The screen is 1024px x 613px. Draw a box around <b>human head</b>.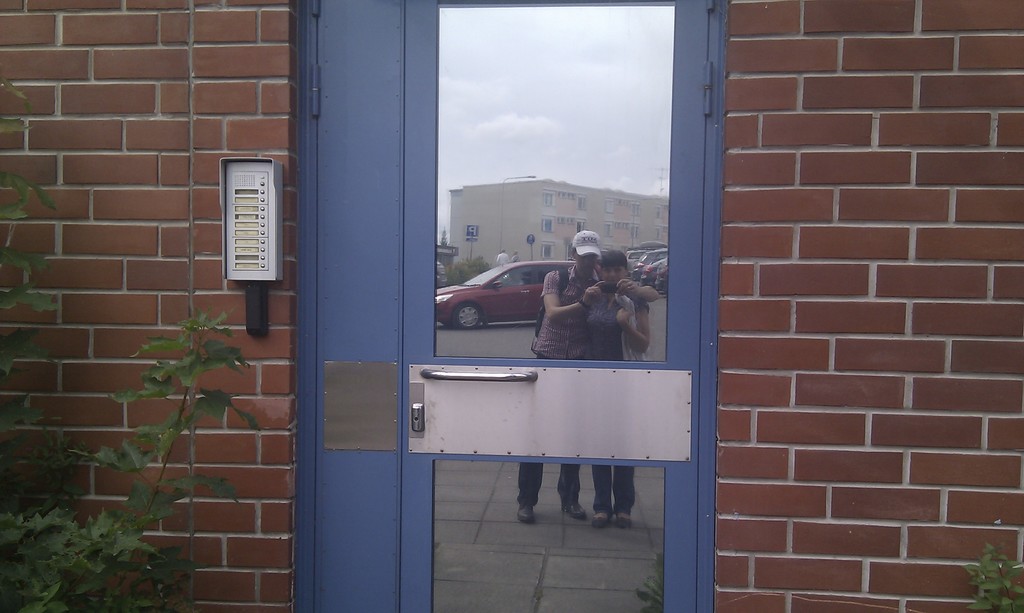
[x1=564, y1=231, x2=603, y2=275].
